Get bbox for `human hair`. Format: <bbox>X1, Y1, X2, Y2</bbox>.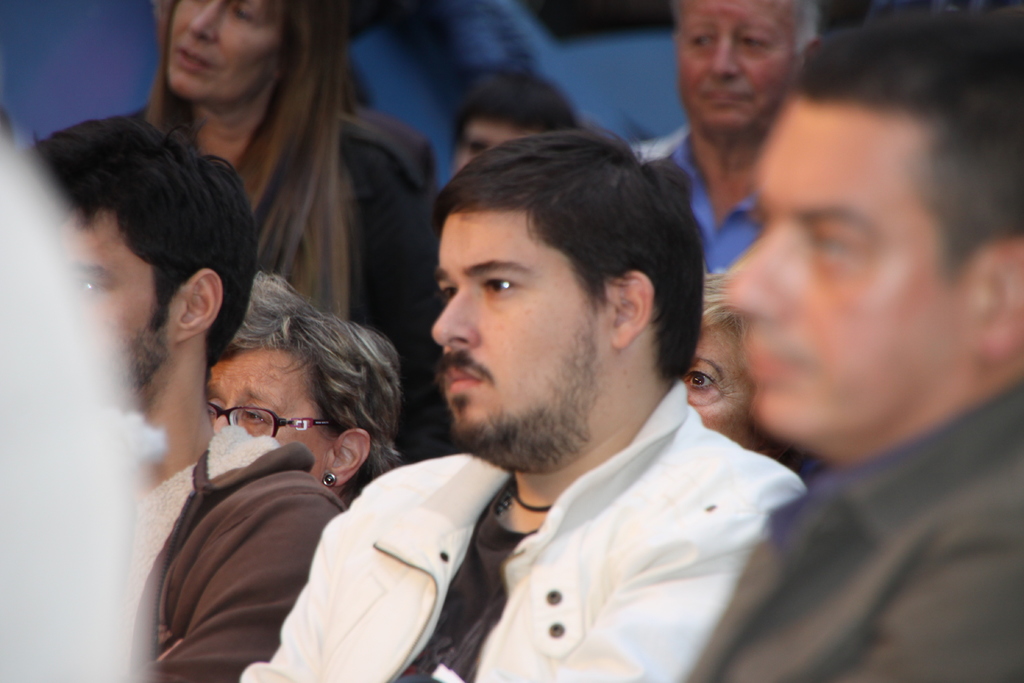
<bbox>13, 114, 257, 404</bbox>.
